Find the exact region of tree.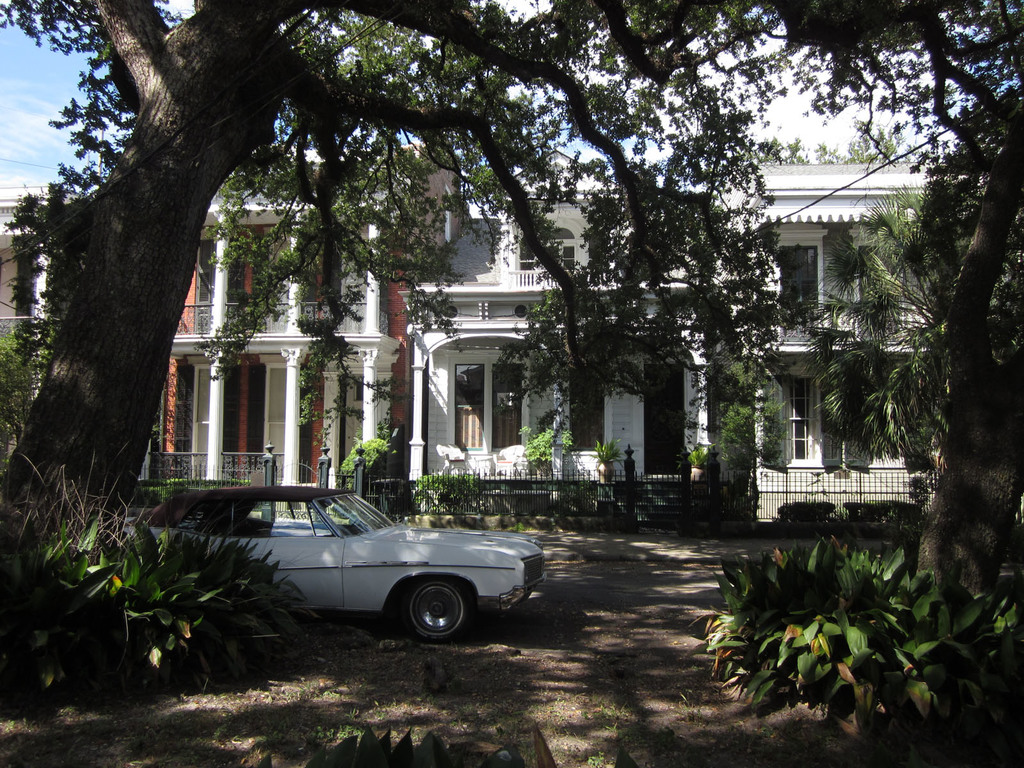
Exact region: (0, 0, 780, 524).
